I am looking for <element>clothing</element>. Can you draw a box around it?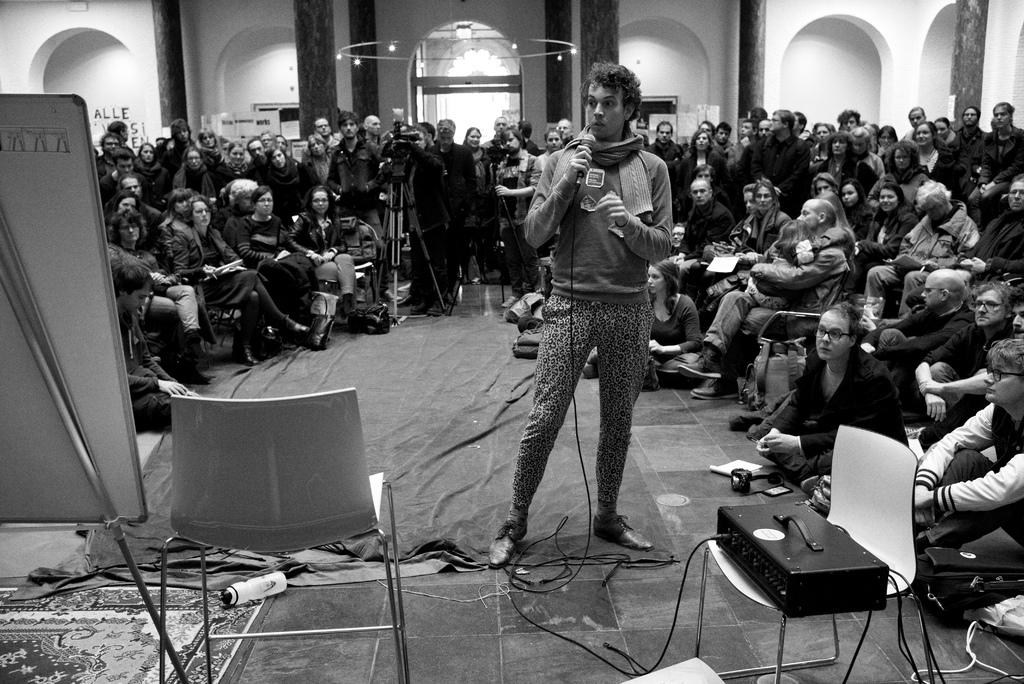
Sure, the bounding box is crop(964, 128, 1023, 228).
